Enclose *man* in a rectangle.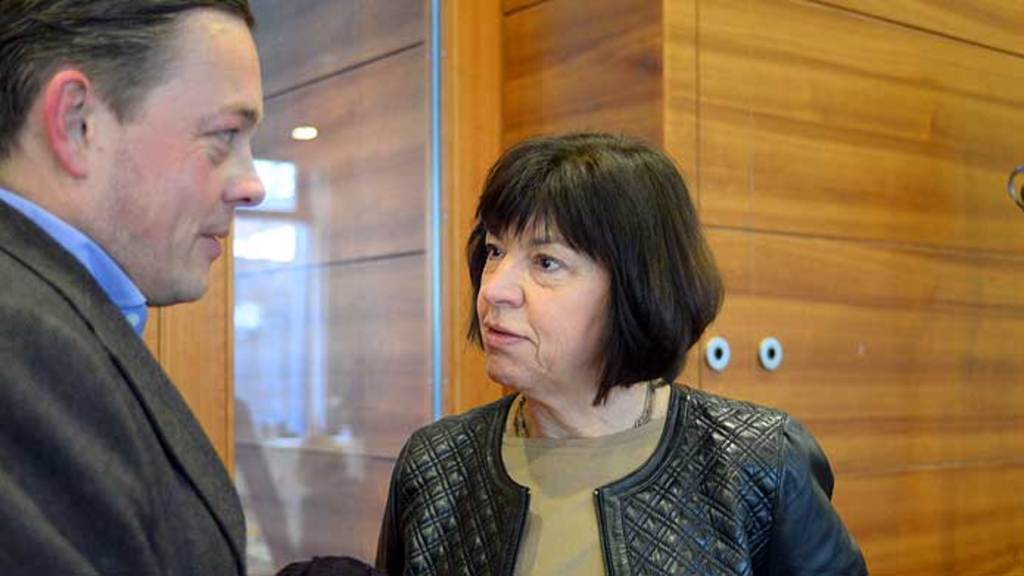
crop(0, 0, 261, 575).
